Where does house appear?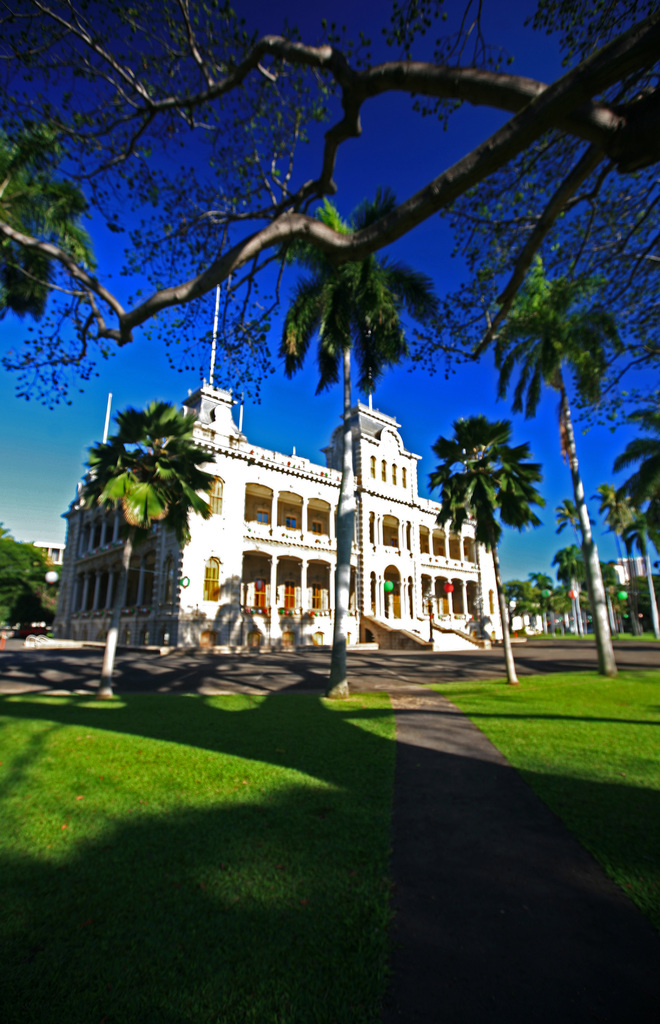
Appears at box(60, 283, 506, 652).
